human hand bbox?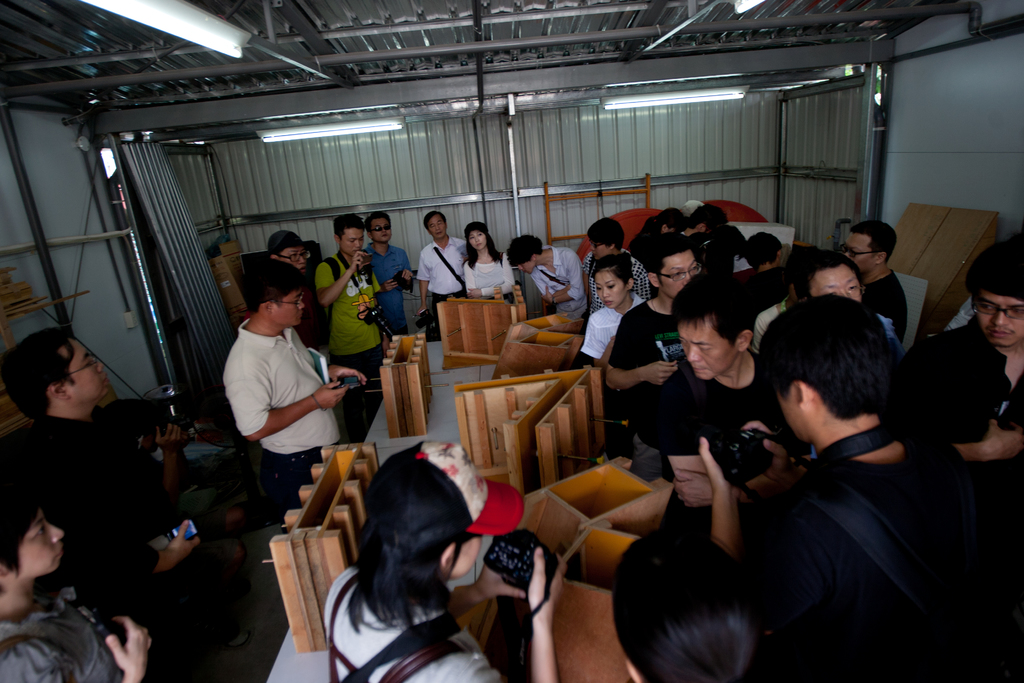
(383,276,401,293)
